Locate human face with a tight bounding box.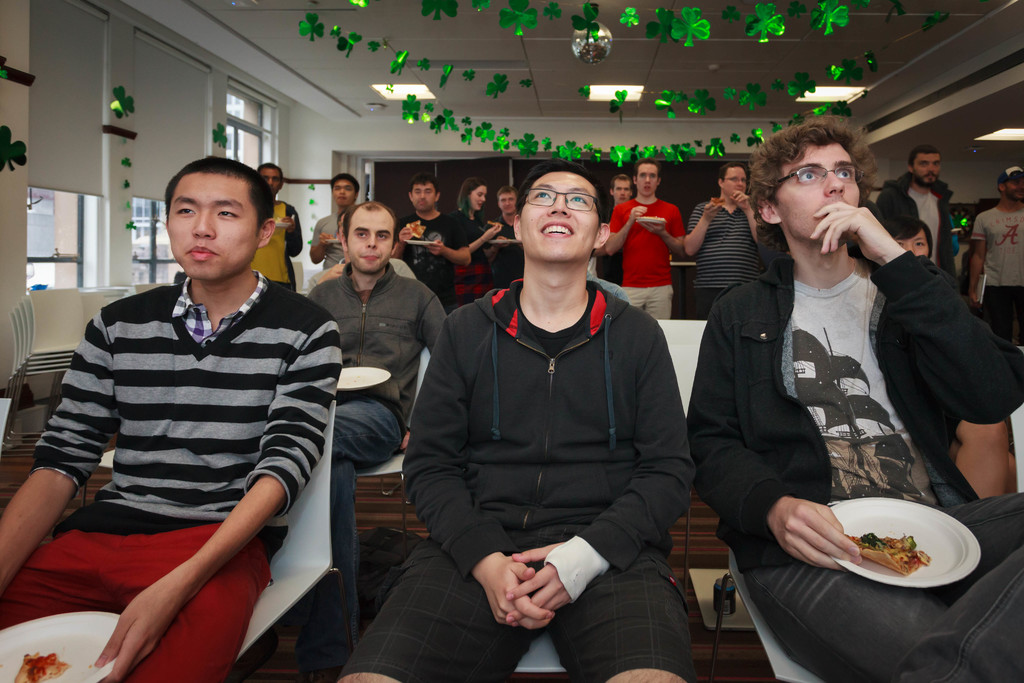
bbox=(162, 174, 259, 284).
